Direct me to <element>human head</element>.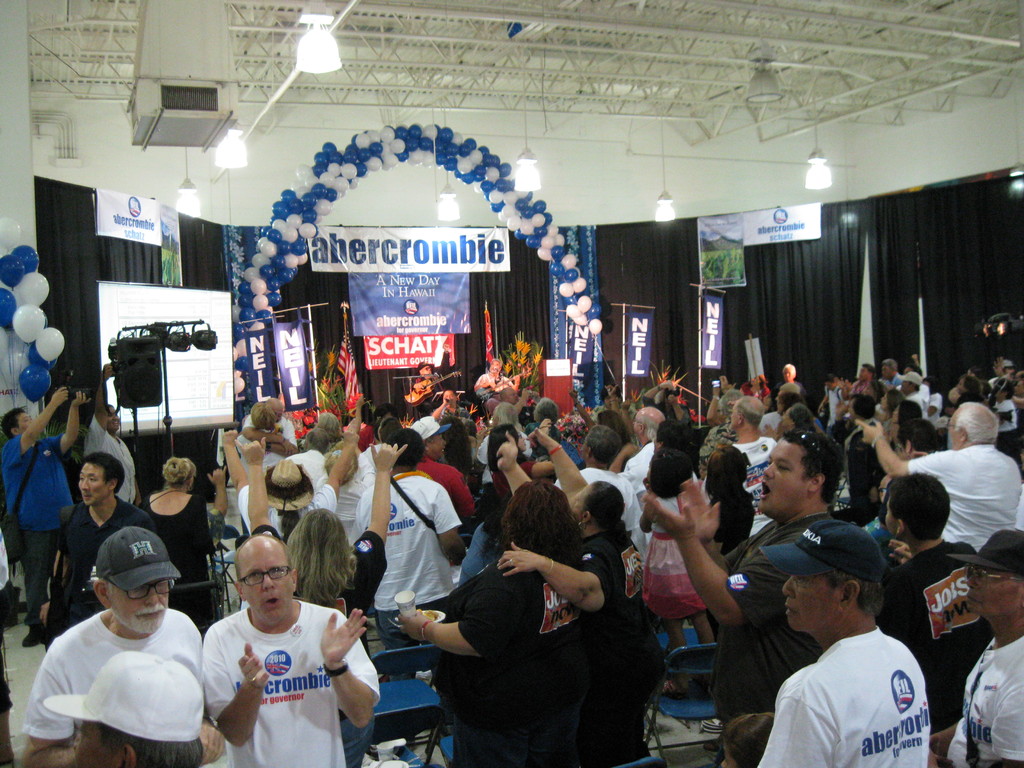
Direction: pyautogui.locateOnScreen(92, 526, 184, 634).
